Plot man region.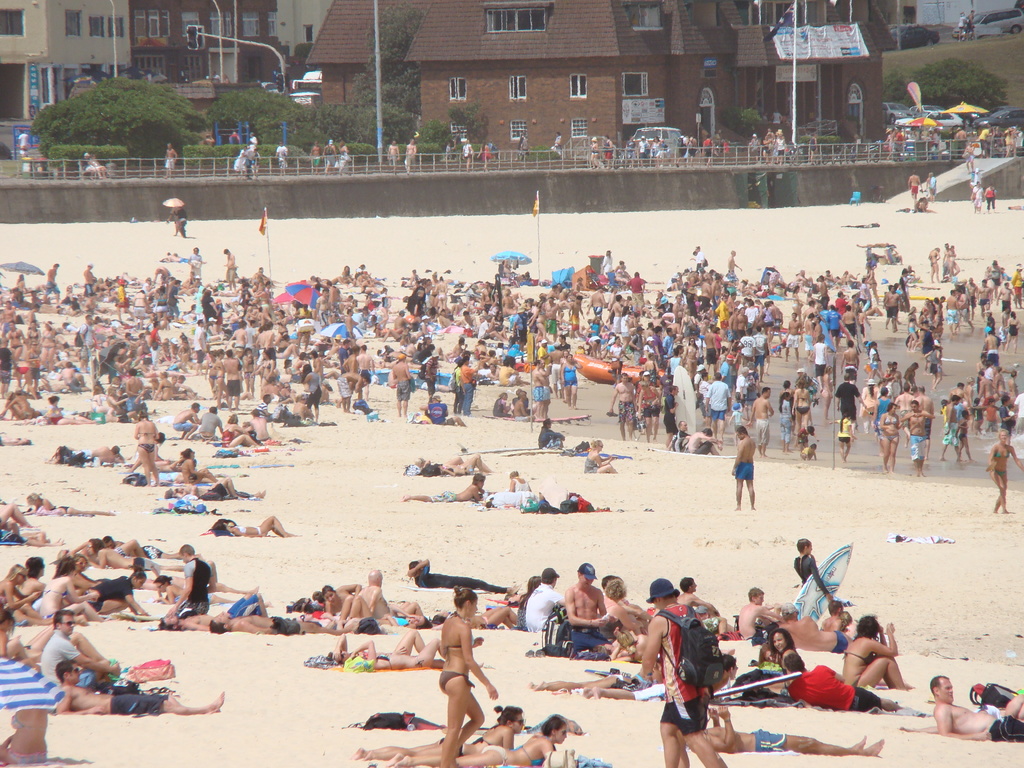
Plotted at locate(193, 316, 207, 376).
